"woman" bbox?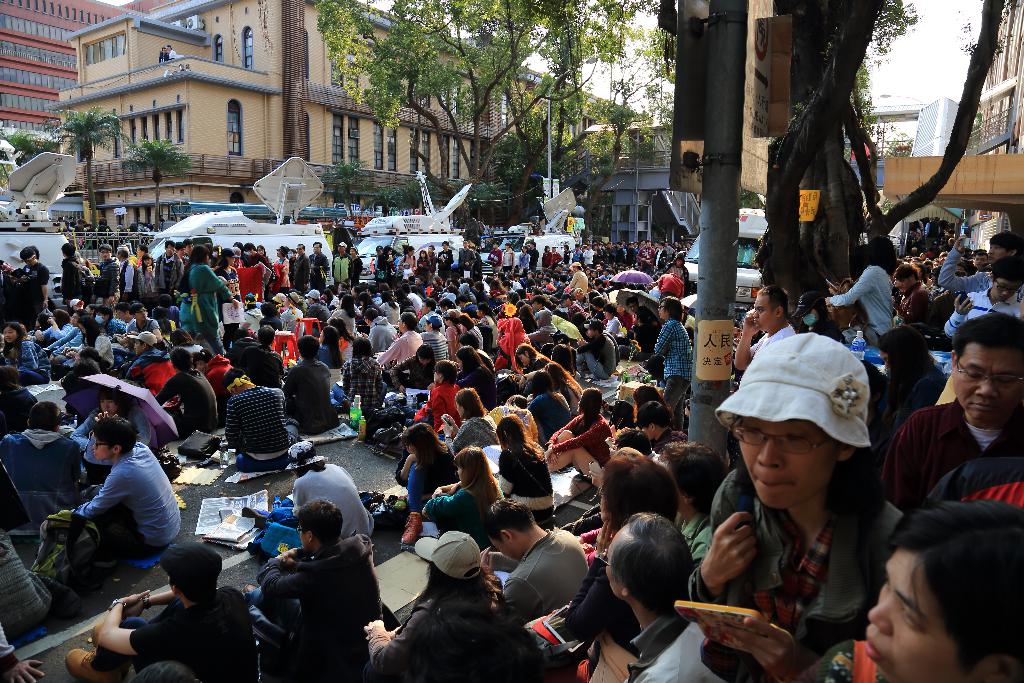
[525,372,572,447]
